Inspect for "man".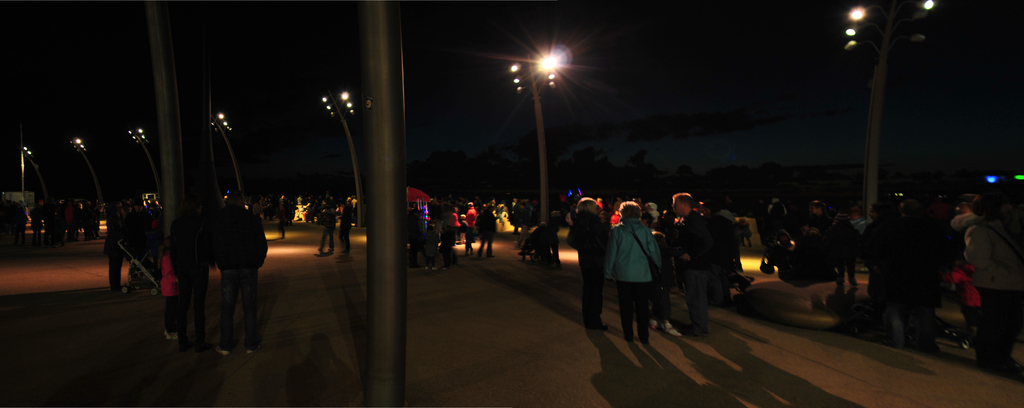
Inspection: (432, 200, 441, 240).
